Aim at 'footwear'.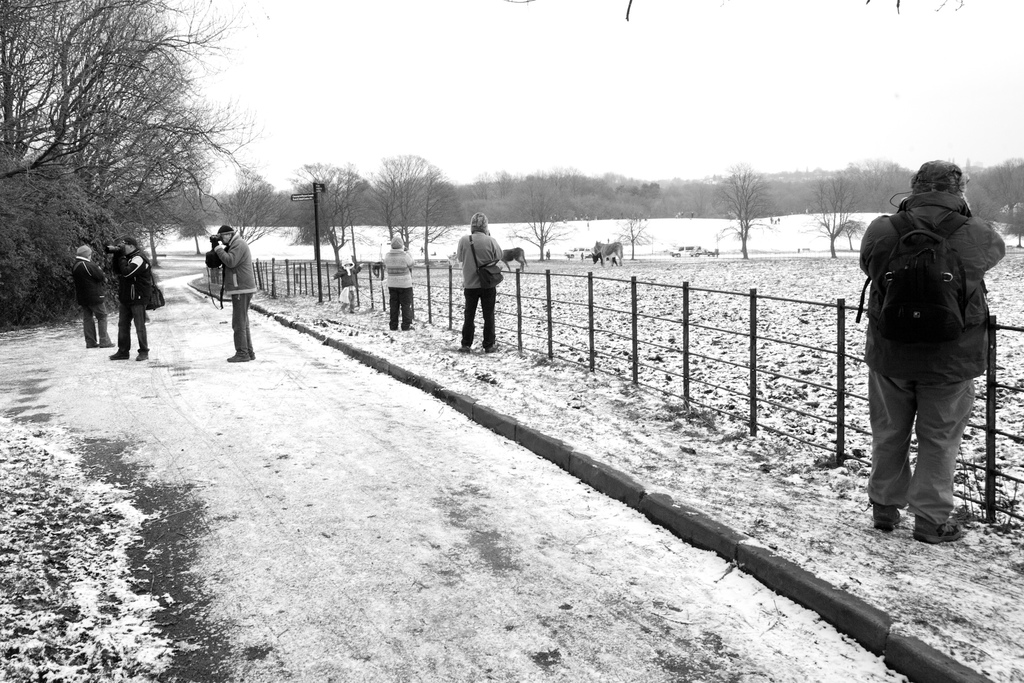
Aimed at pyautogui.locateOnScreen(248, 353, 252, 357).
